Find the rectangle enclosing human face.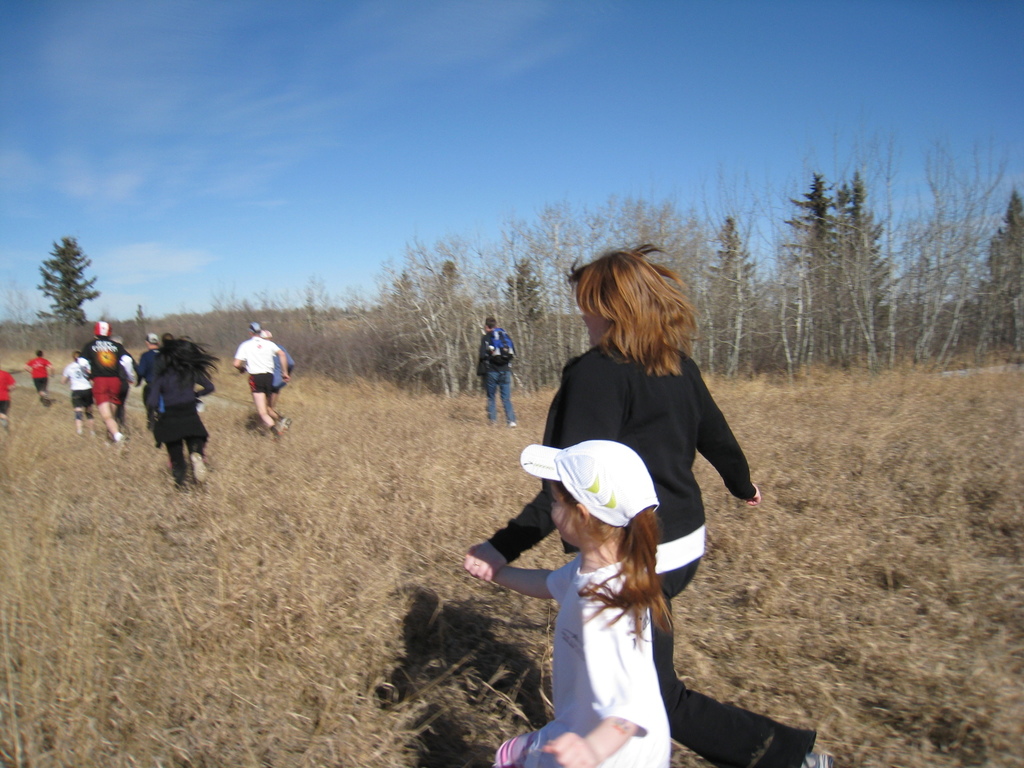
580/305/607/344.
